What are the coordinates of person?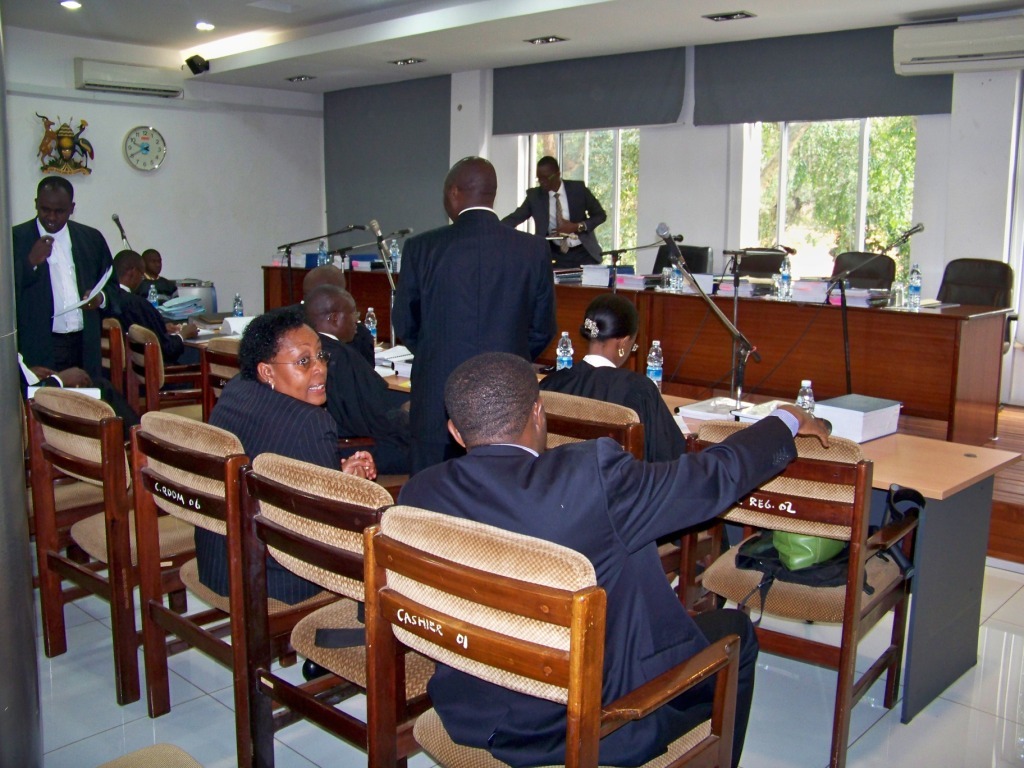
l=142, t=241, r=183, b=303.
